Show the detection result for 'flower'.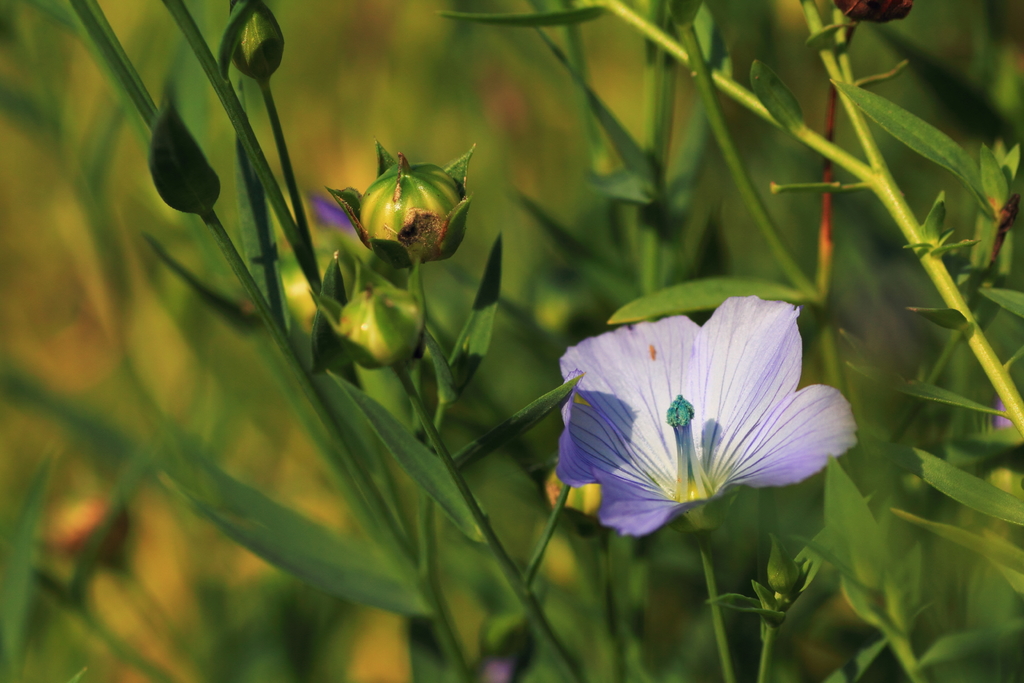
[x1=225, y1=0, x2=292, y2=83].
